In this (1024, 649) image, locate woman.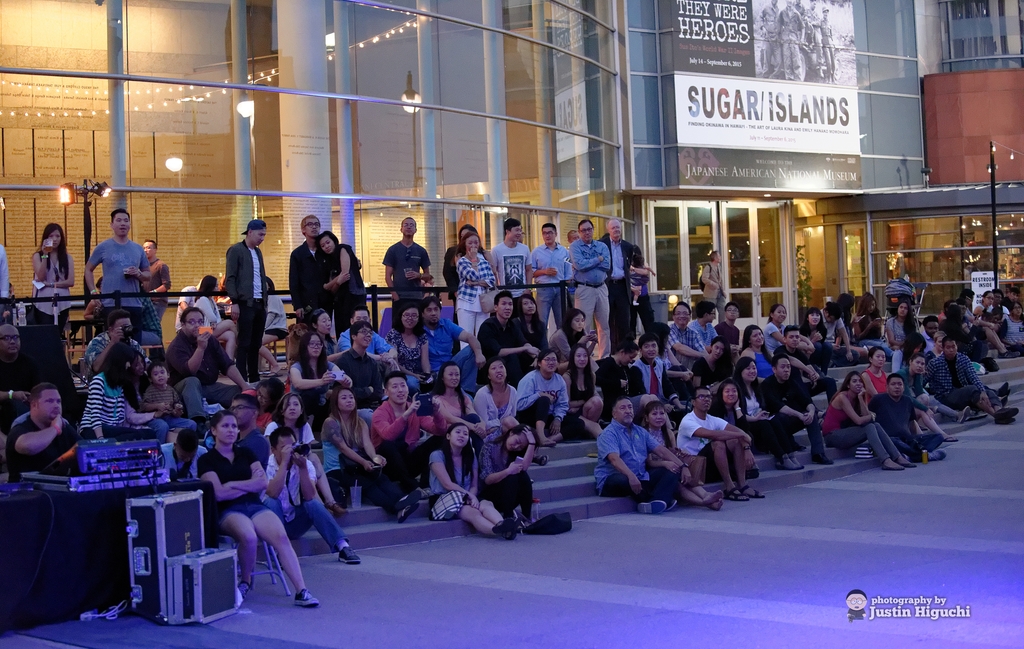
Bounding box: crop(451, 230, 499, 347).
